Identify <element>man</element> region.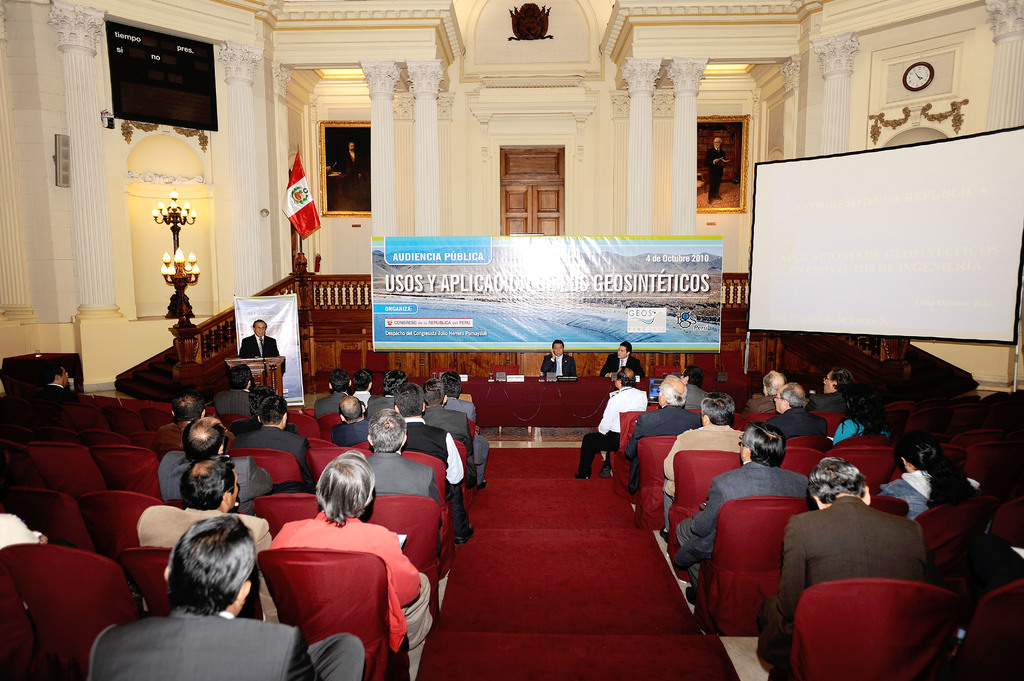
Region: locate(540, 337, 579, 377).
